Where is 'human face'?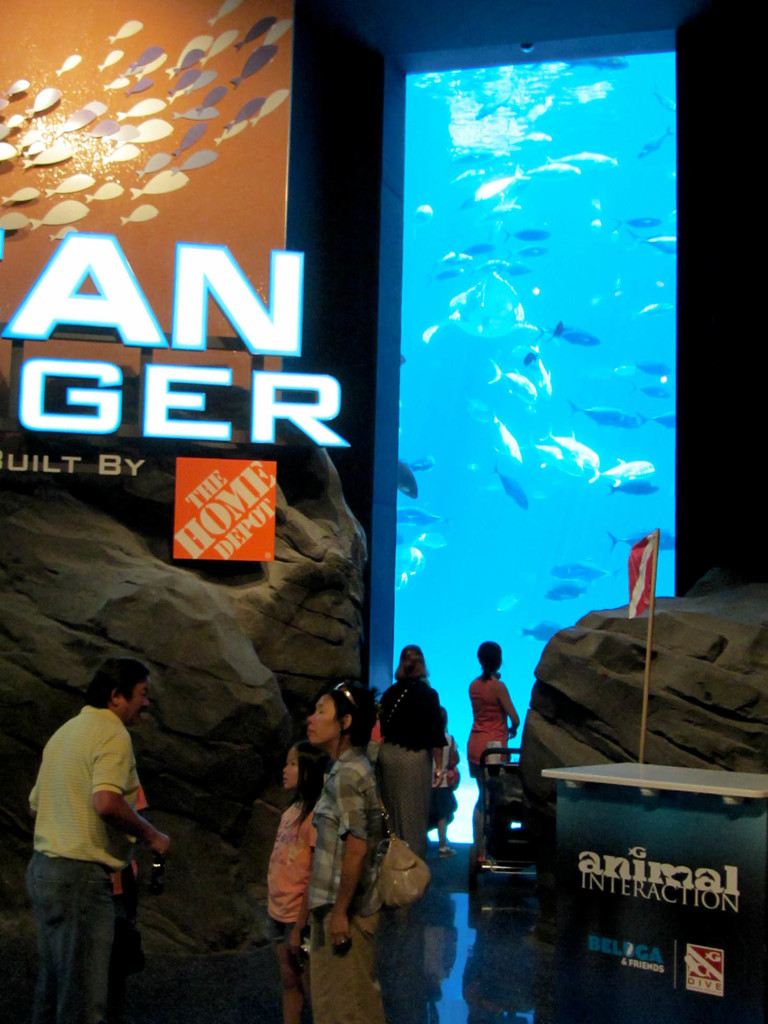
{"left": 128, "top": 686, "right": 149, "bottom": 721}.
